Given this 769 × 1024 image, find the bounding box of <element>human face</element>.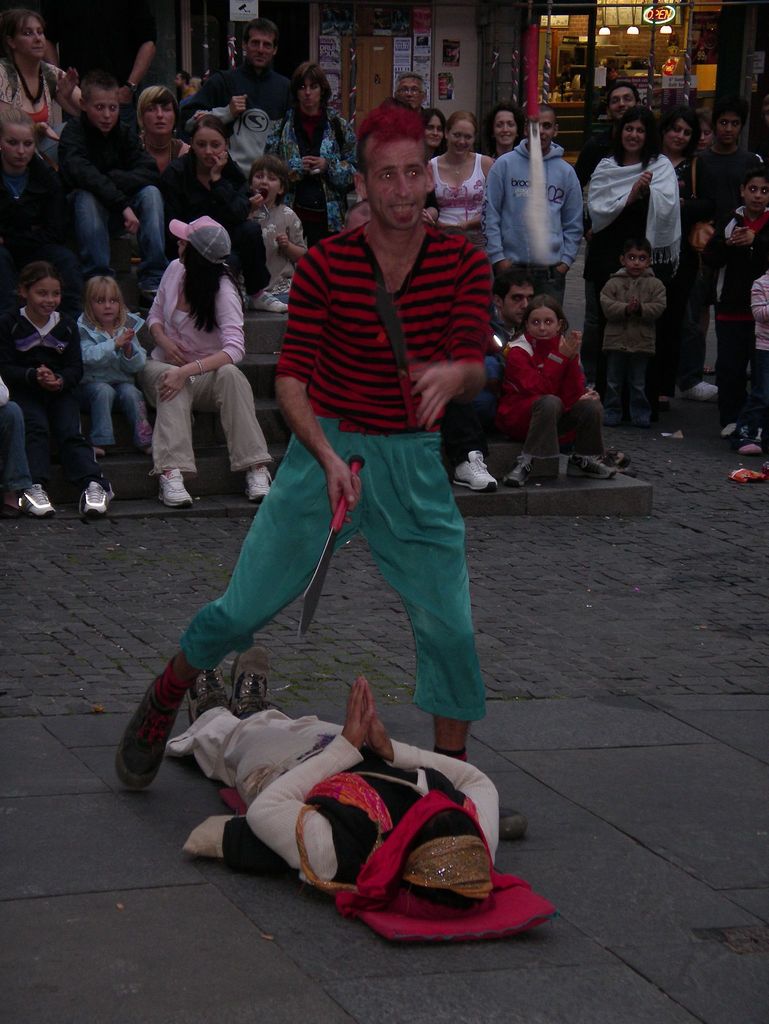
14,19,45,60.
